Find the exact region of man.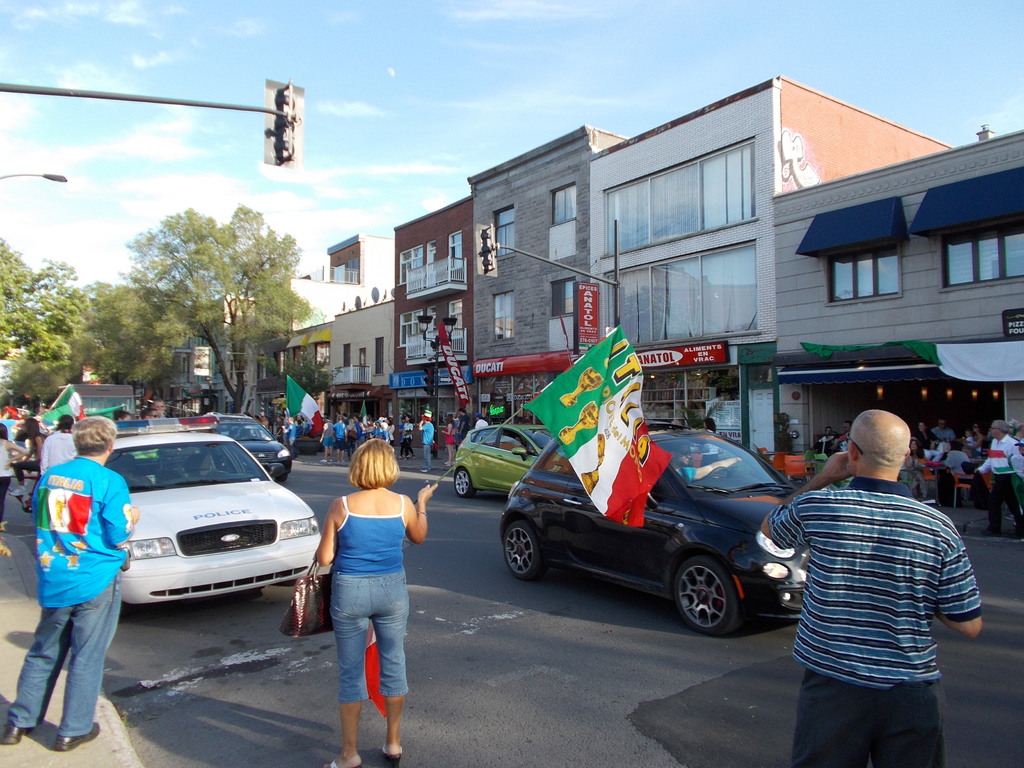
Exact region: (931, 415, 955, 440).
